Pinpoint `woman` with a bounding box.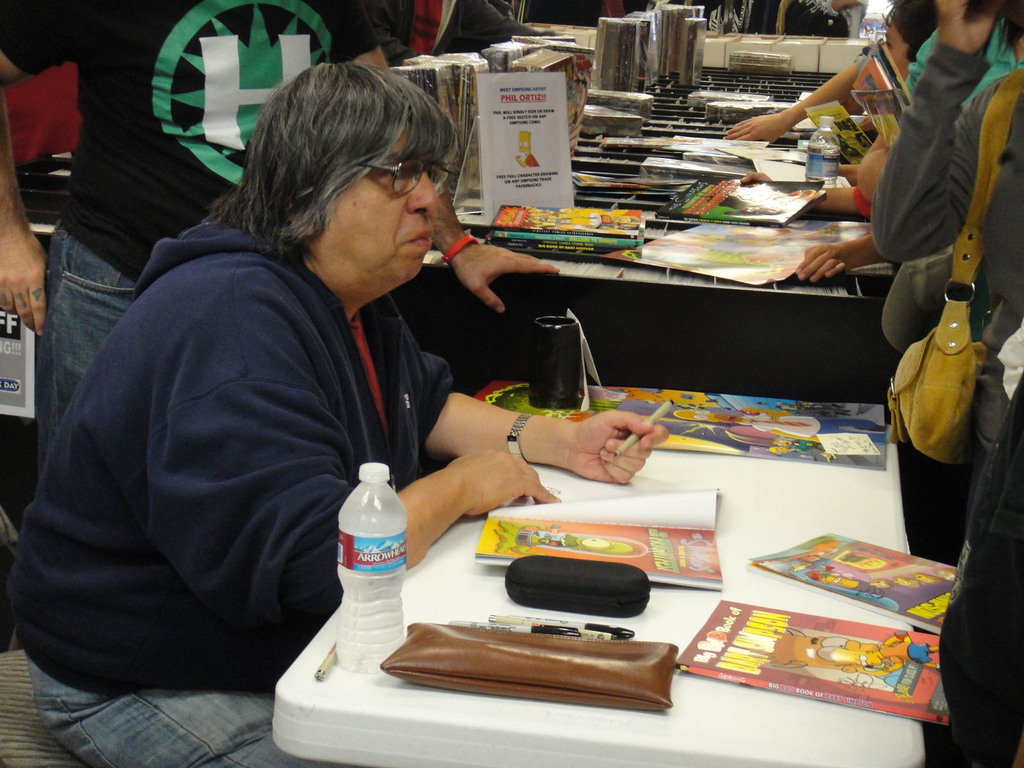
[left=876, top=0, right=1023, bottom=443].
